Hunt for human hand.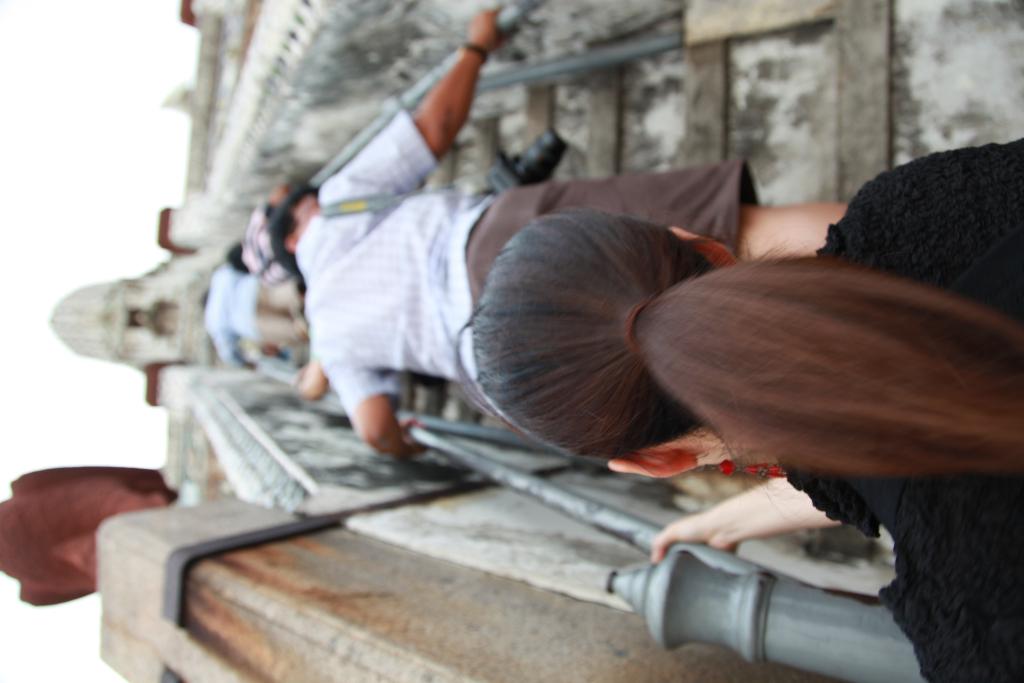
Hunted down at (x1=356, y1=404, x2=426, y2=459).
